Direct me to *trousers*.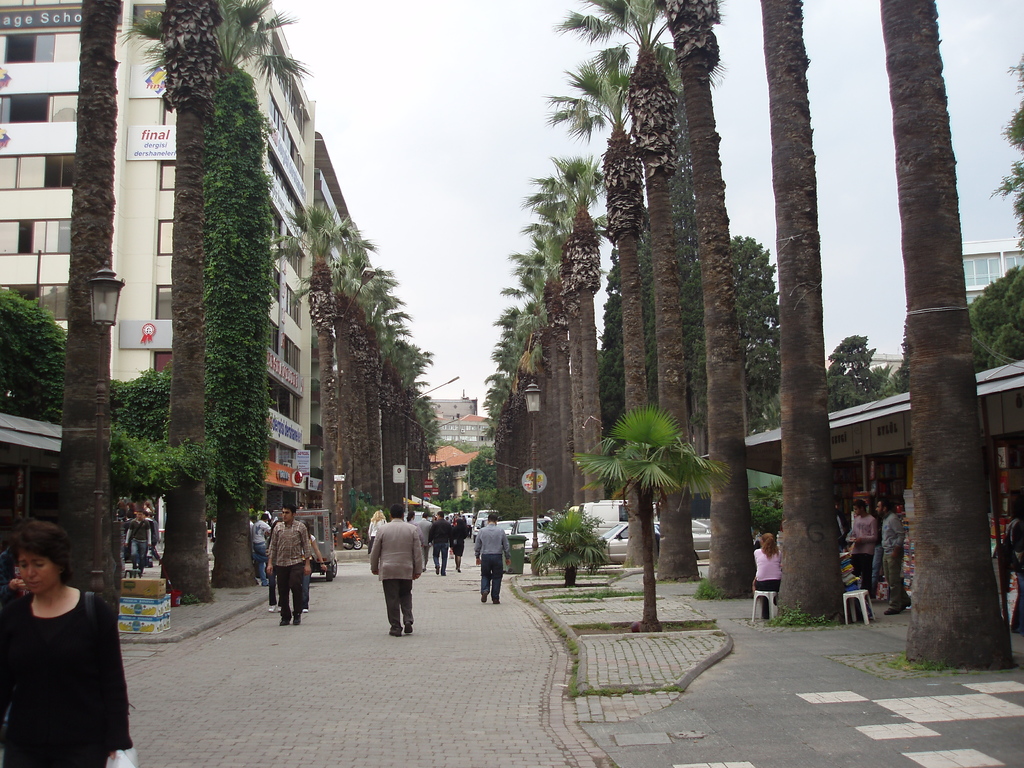
Direction: bbox(419, 544, 429, 569).
